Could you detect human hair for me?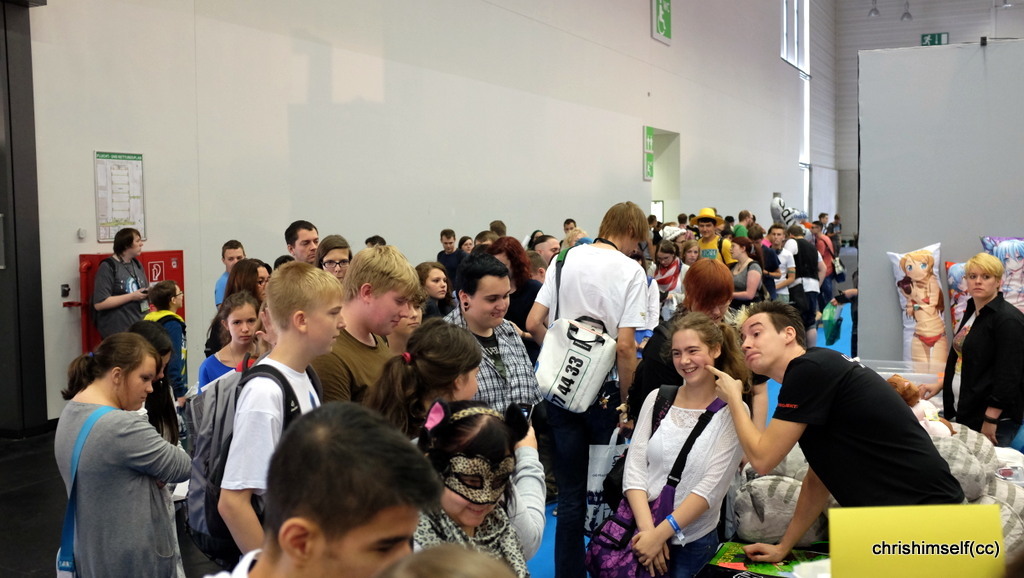
Detection result: BBox(990, 235, 1023, 264).
